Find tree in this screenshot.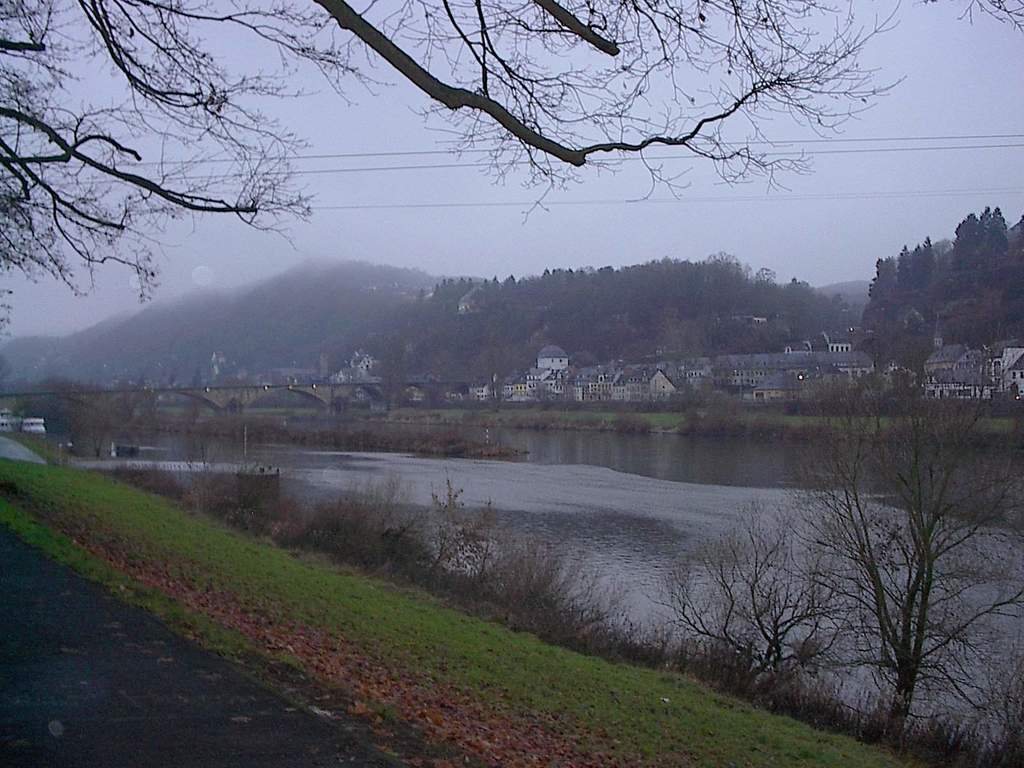
The bounding box for tree is pyautogui.locateOnScreen(746, 371, 996, 725).
